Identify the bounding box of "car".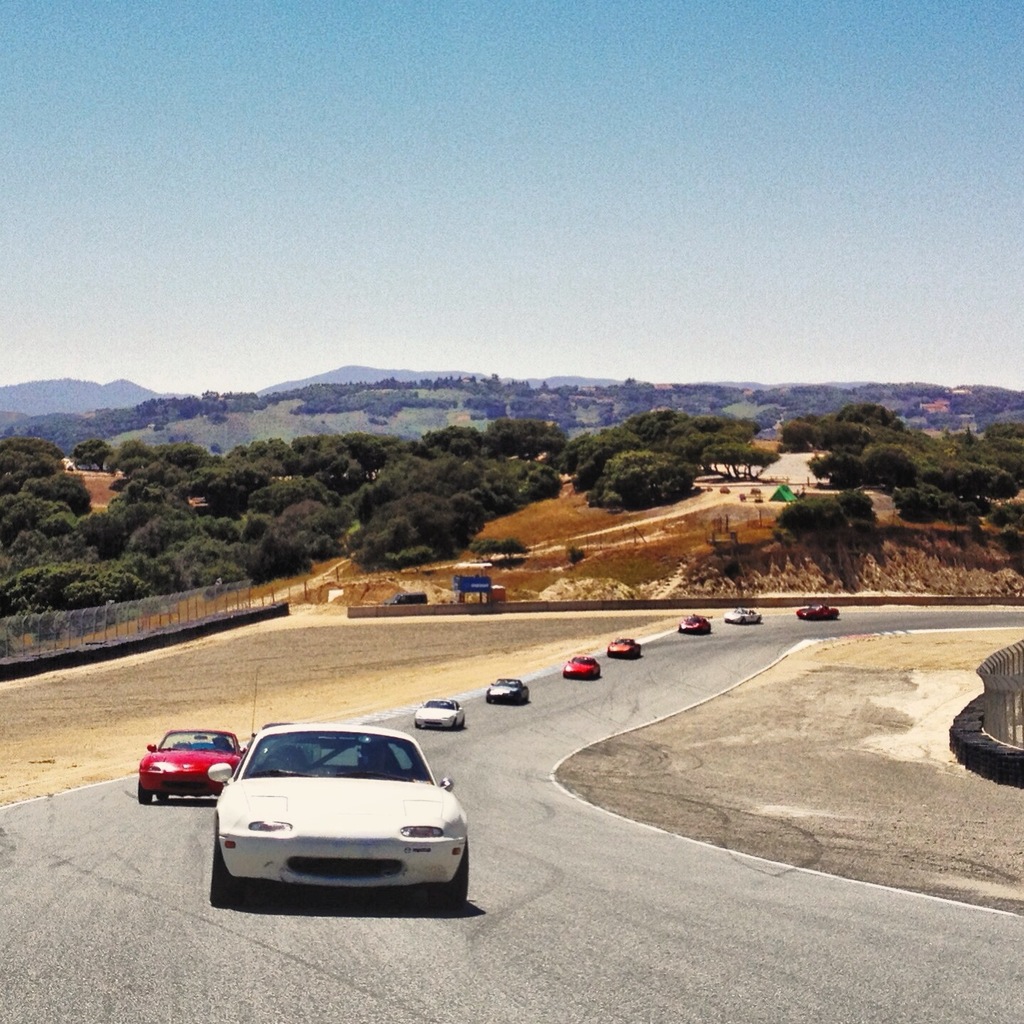
{"x1": 485, "y1": 676, "x2": 529, "y2": 703}.
